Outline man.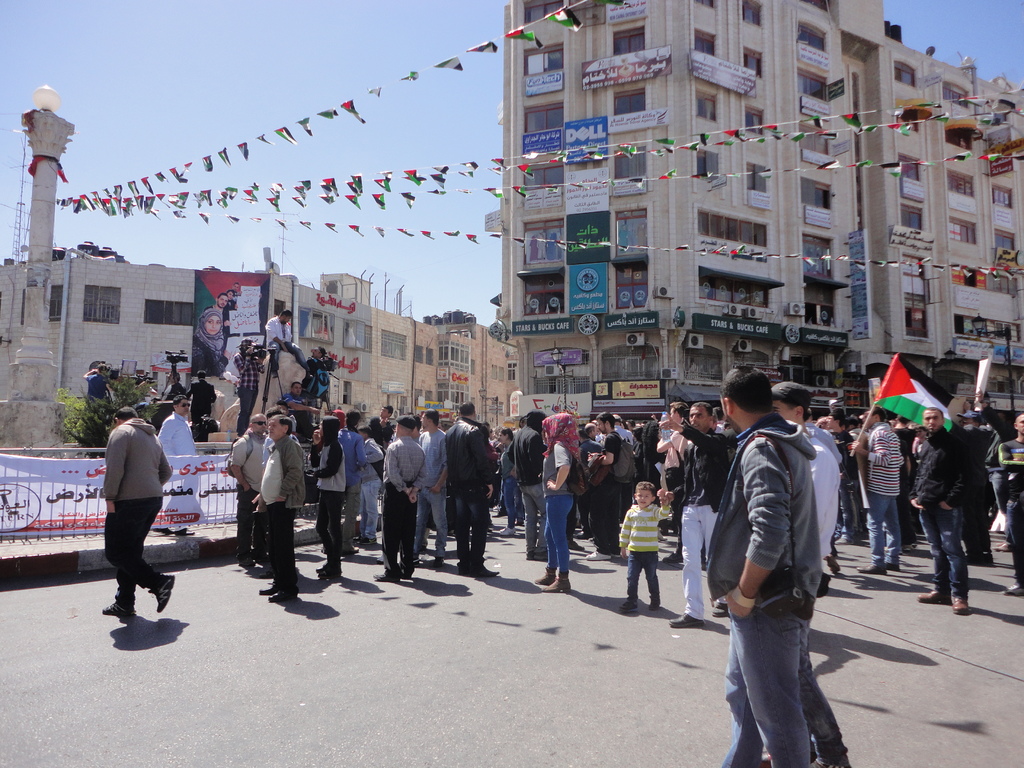
Outline: <box>232,336,266,443</box>.
